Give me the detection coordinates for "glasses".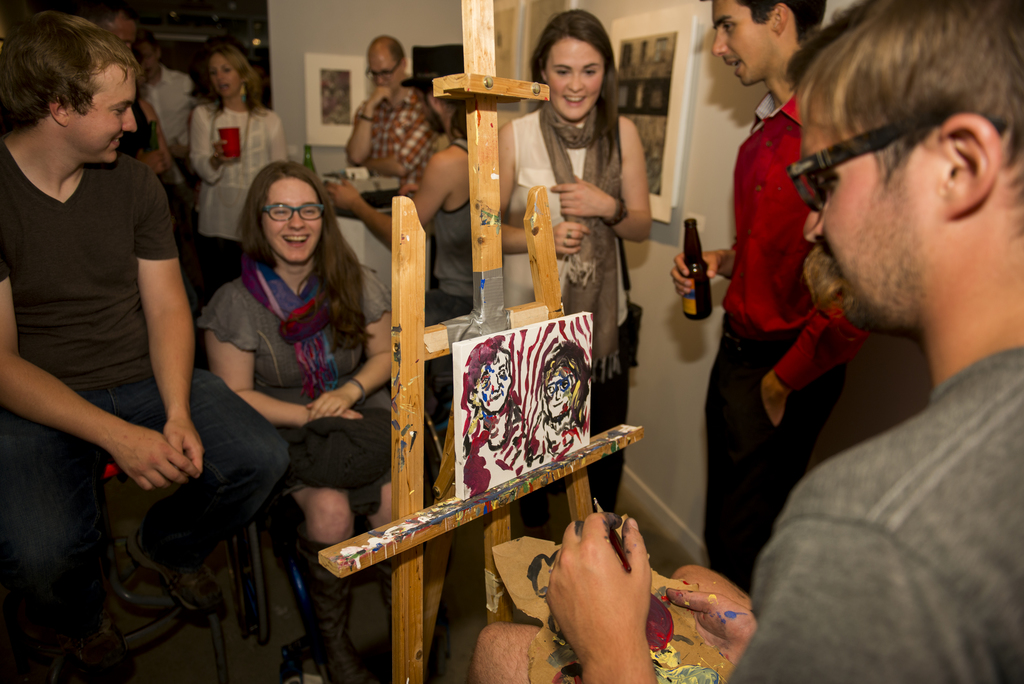
x1=362 y1=59 x2=403 y2=82.
